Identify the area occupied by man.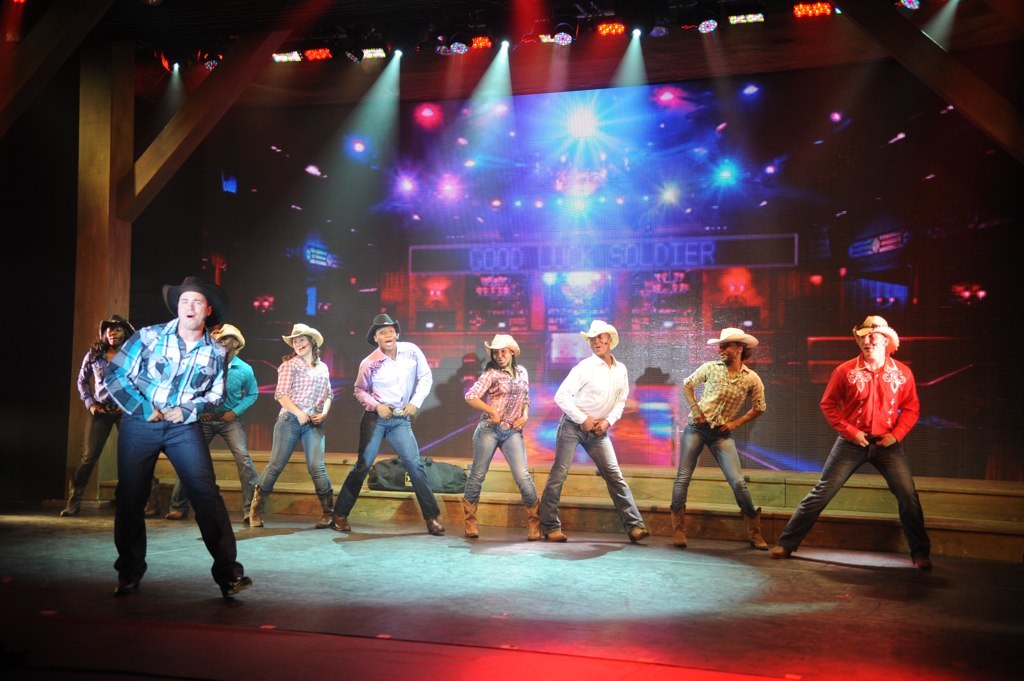
Area: 165,323,263,521.
